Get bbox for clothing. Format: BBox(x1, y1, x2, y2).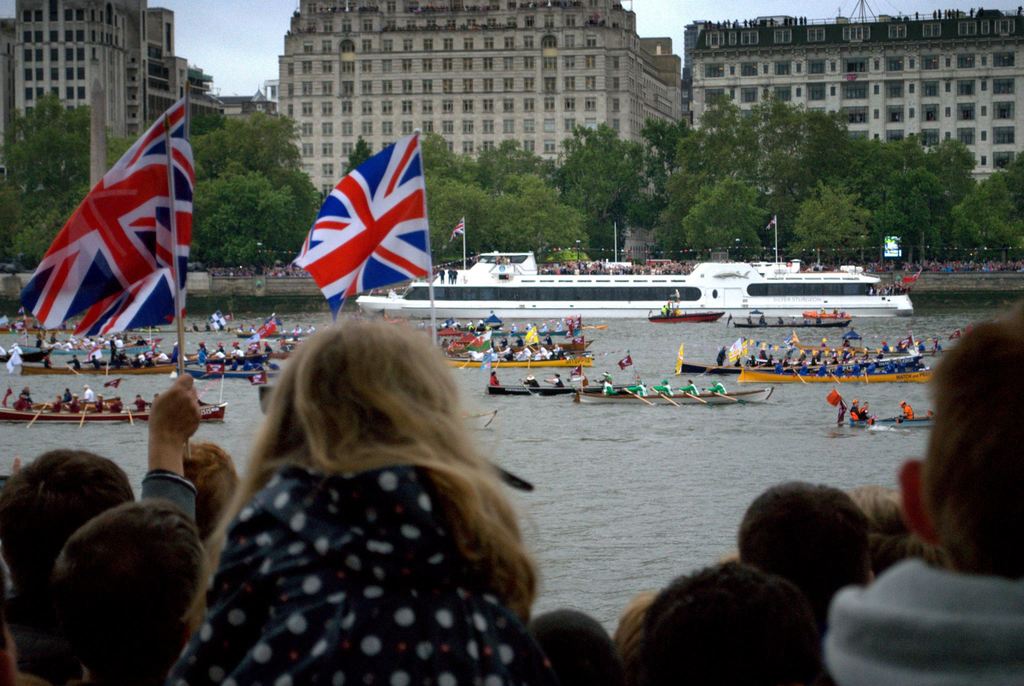
BBox(237, 328, 247, 333).
